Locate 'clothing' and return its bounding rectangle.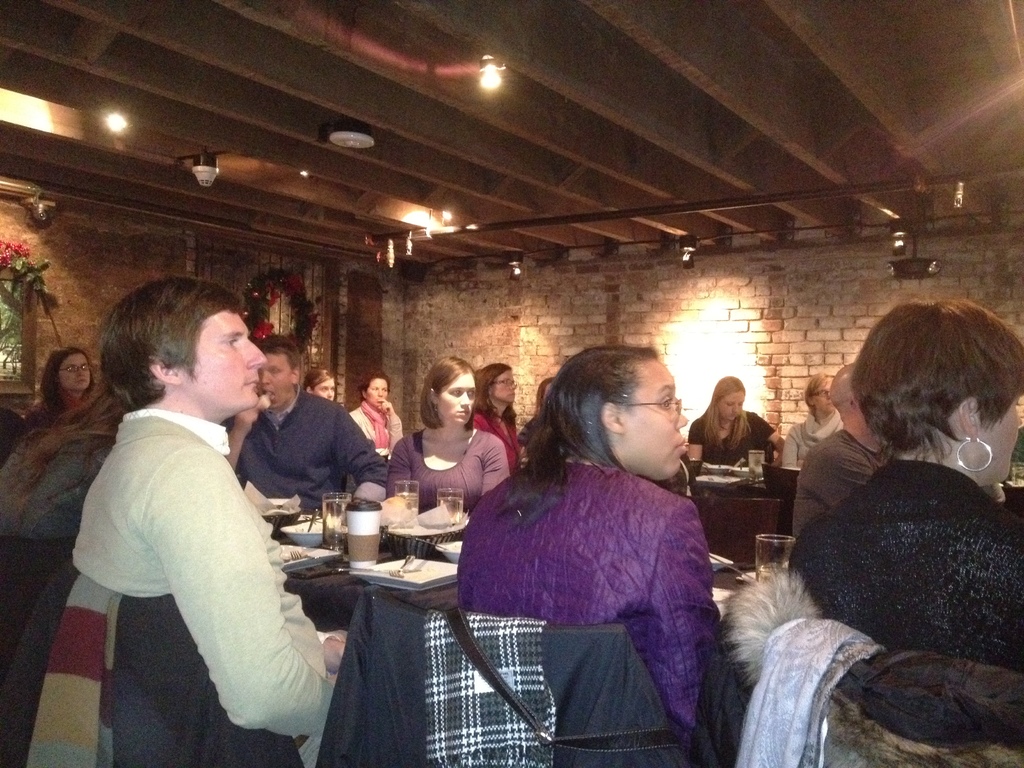
left=788, top=441, right=865, bottom=536.
